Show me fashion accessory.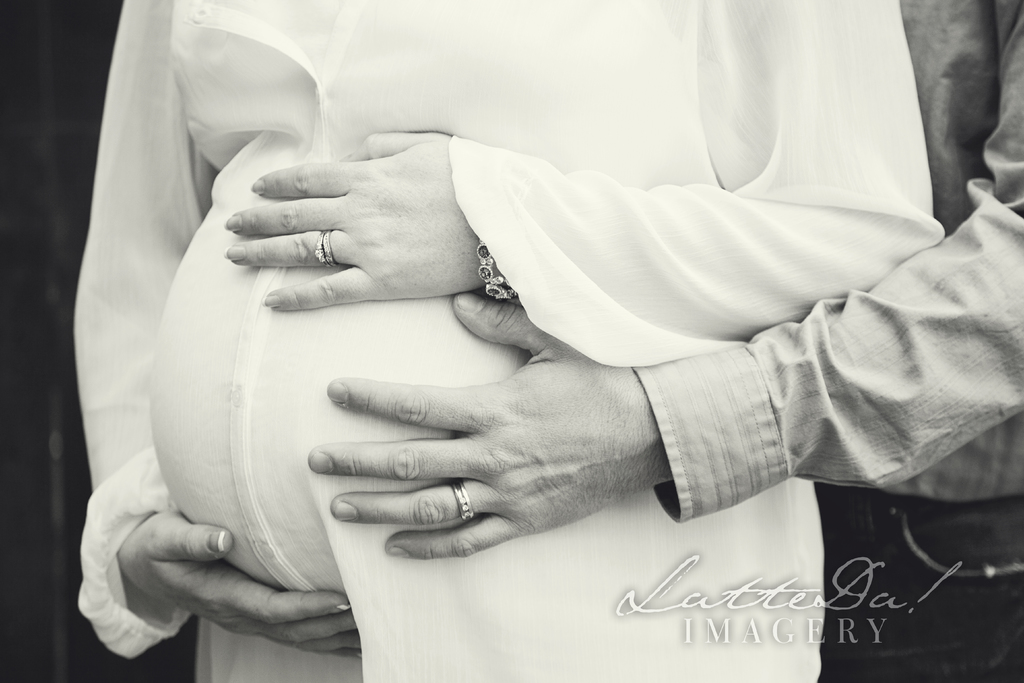
fashion accessory is here: bbox(325, 233, 336, 265).
